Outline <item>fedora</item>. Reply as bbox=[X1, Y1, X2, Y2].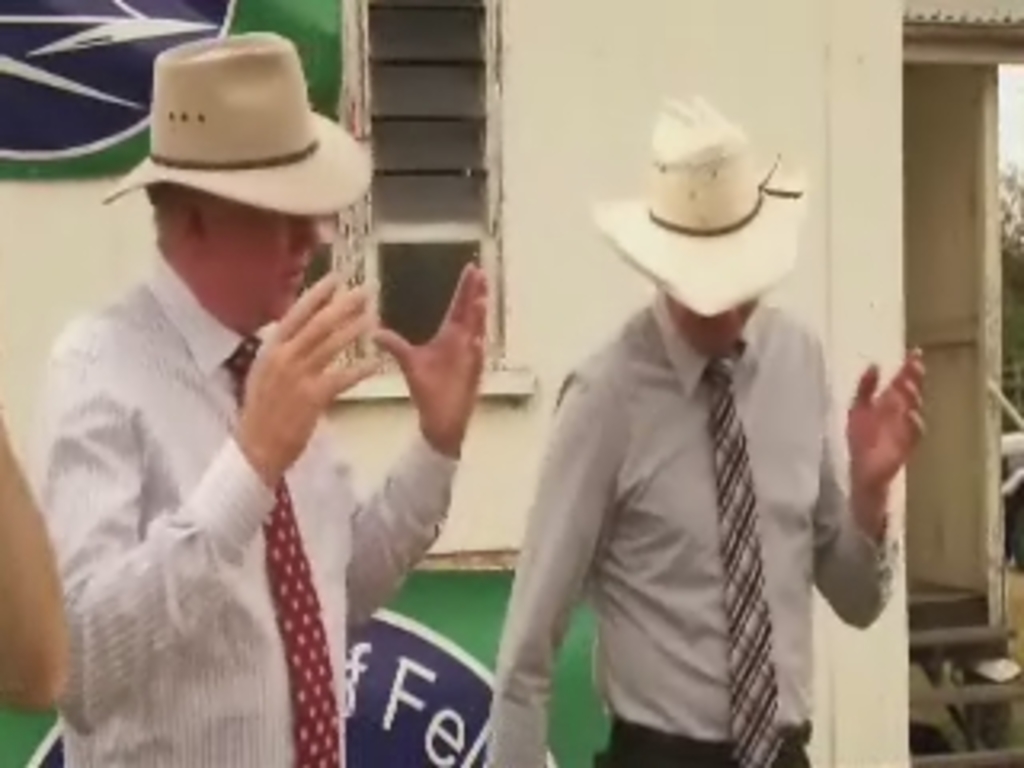
bbox=[93, 29, 371, 221].
